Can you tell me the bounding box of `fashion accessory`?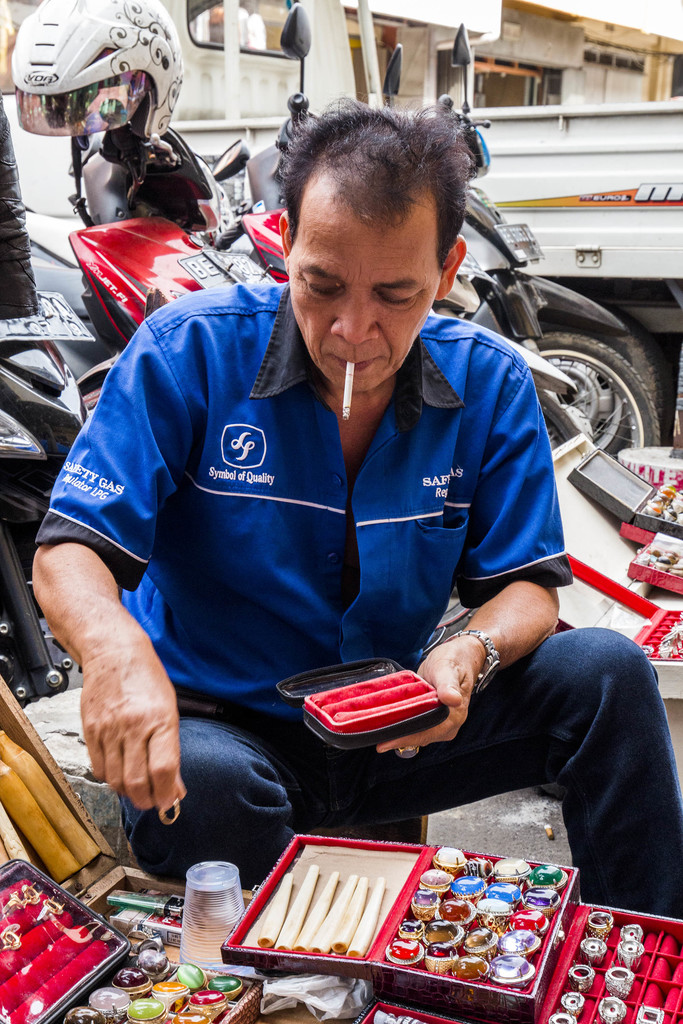
x1=155 y1=797 x2=181 y2=825.
